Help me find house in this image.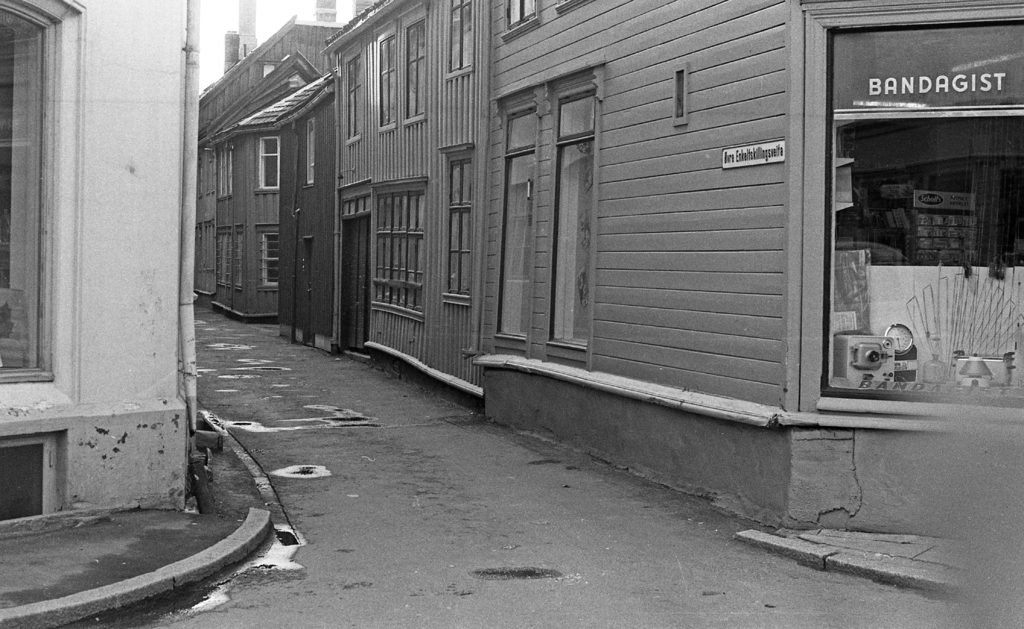
Found it: 467 0 1023 544.
